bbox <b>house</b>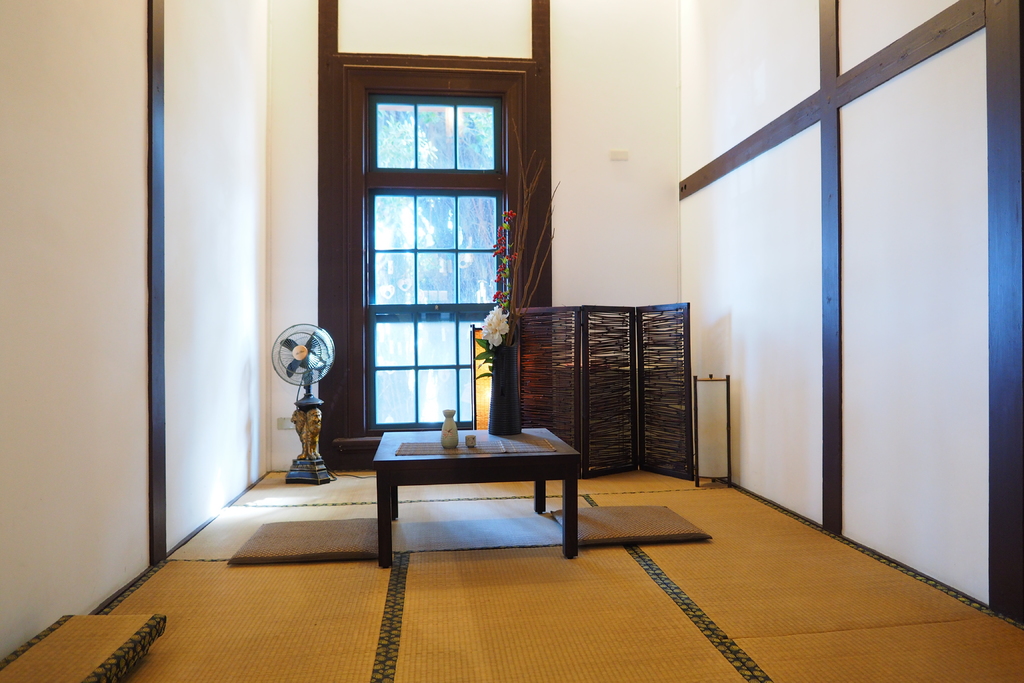
crop(0, 0, 1023, 682)
